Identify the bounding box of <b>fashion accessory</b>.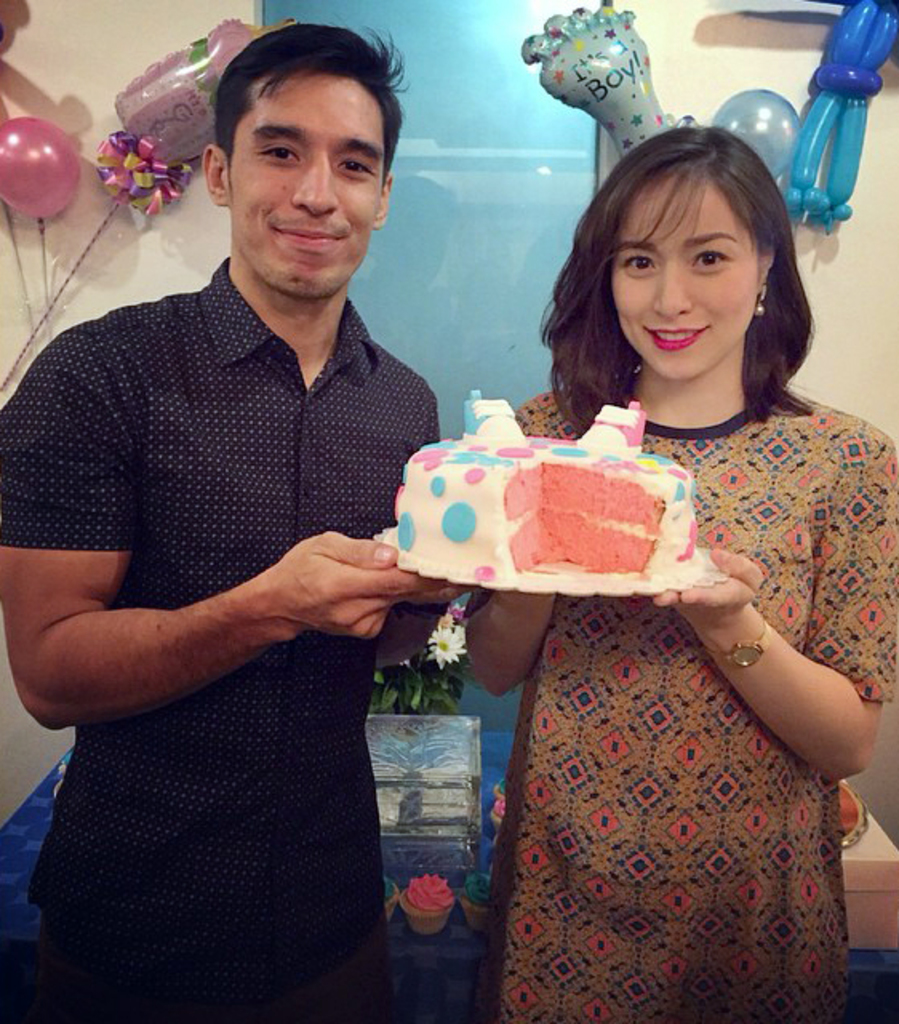
(x1=753, y1=280, x2=768, y2=325).
